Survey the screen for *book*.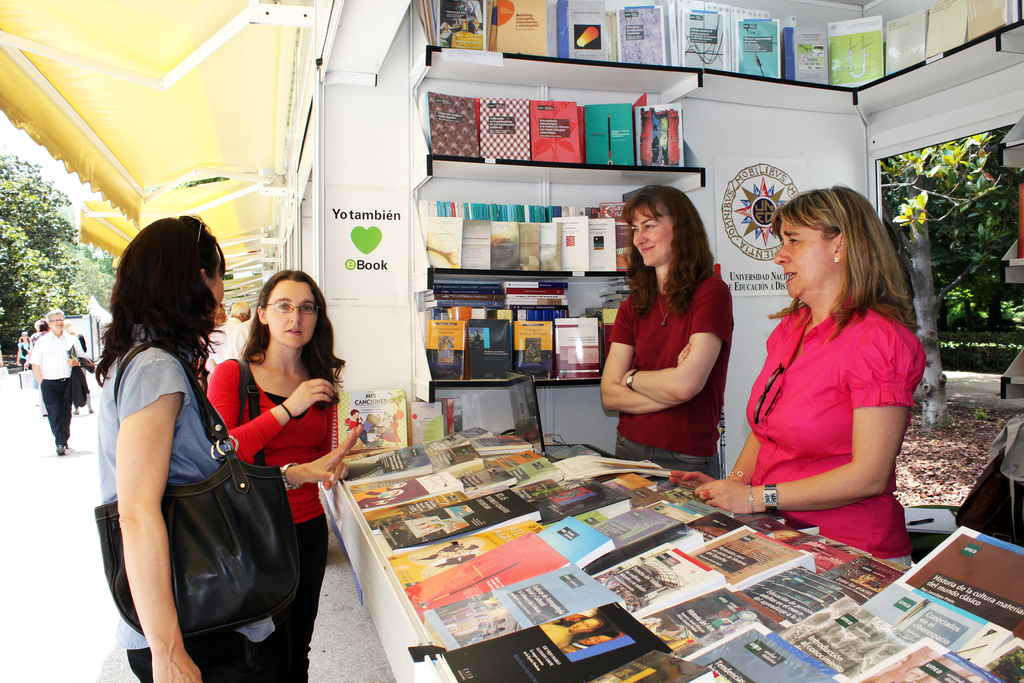
Survey found: x1=529, y1=101, x2=583, y2=163.
